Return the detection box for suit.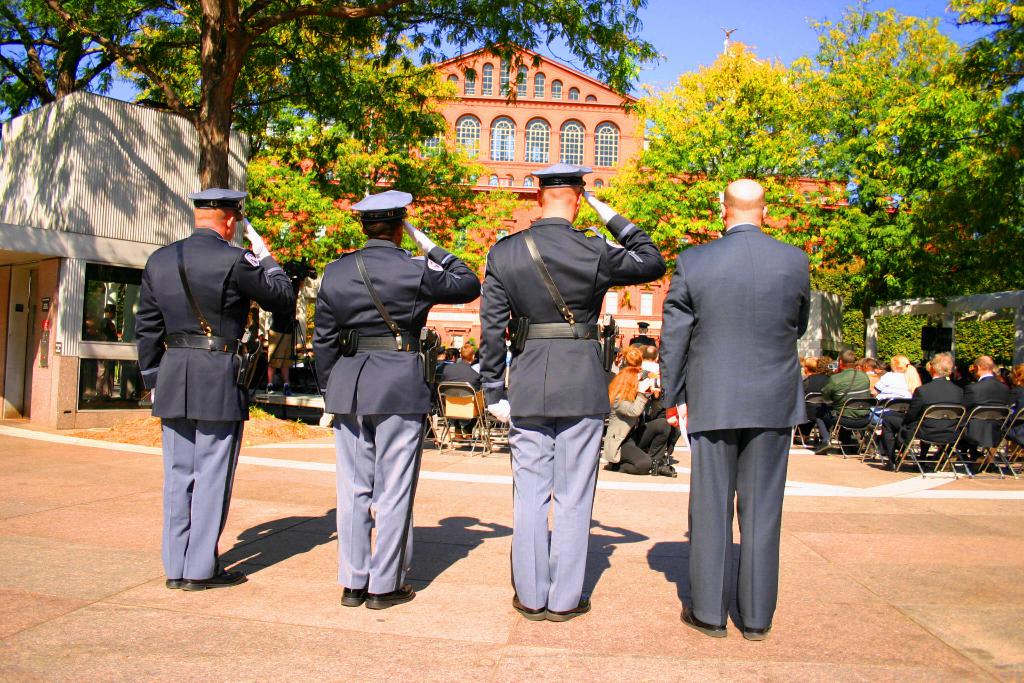
l=883, t=375, r=963, b=457.
